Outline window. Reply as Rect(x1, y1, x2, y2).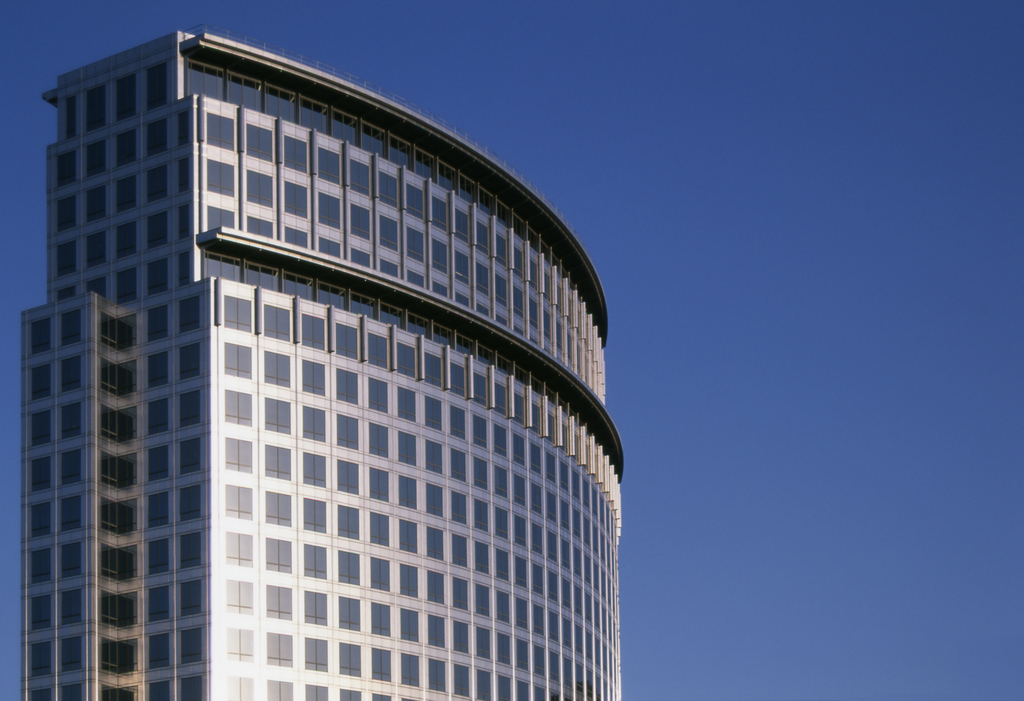
Rect(147, 447, 170, 478).
